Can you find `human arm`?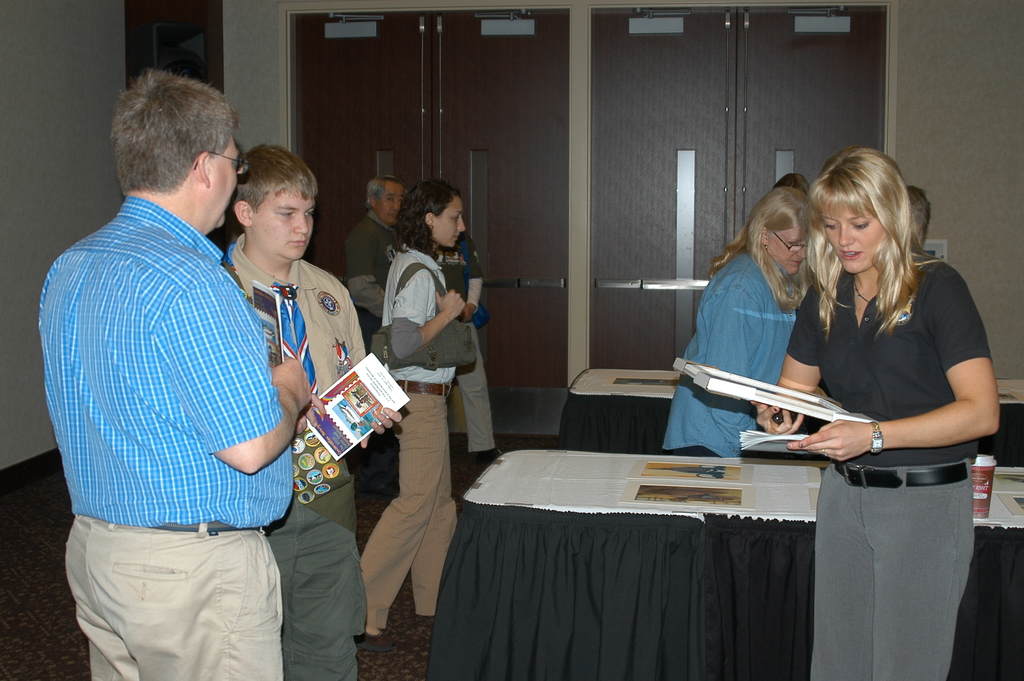
Yes, bounding box: (351, 221, 392, 322).
